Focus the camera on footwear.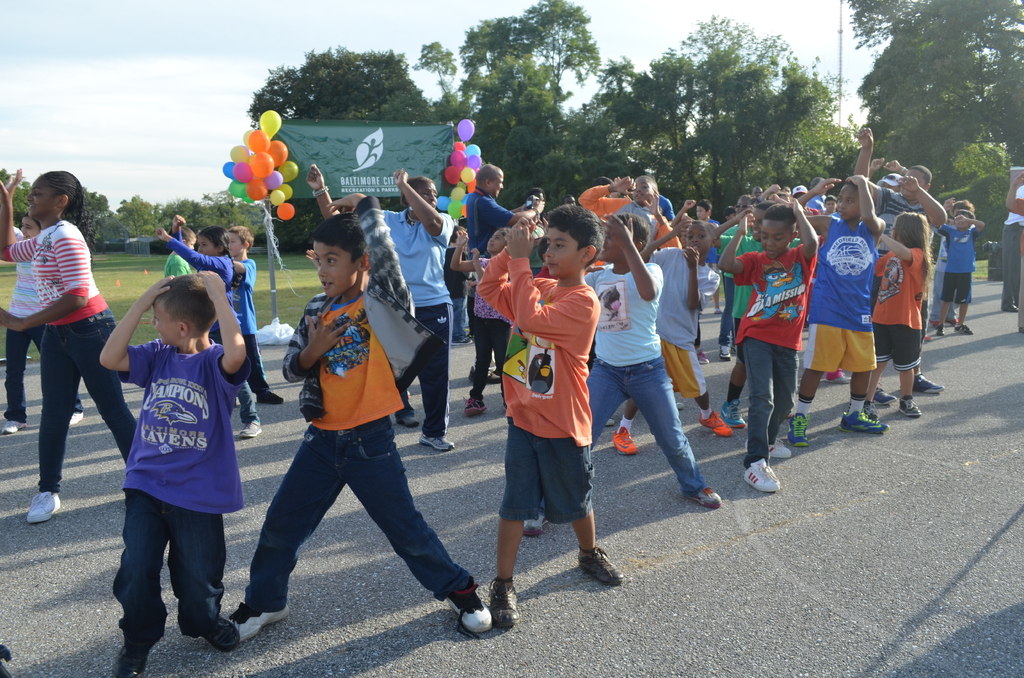
Focus region: left=255, top=389, right=285, bottom=404.
